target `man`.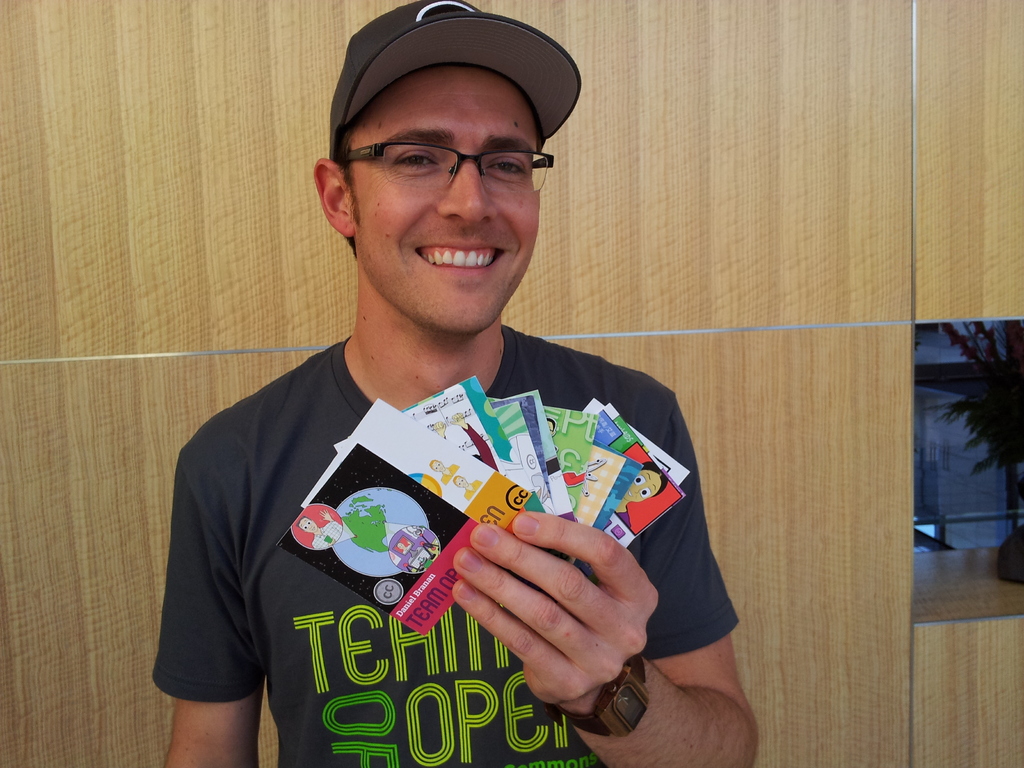
Target region: region(141, 12, 766, 764).
